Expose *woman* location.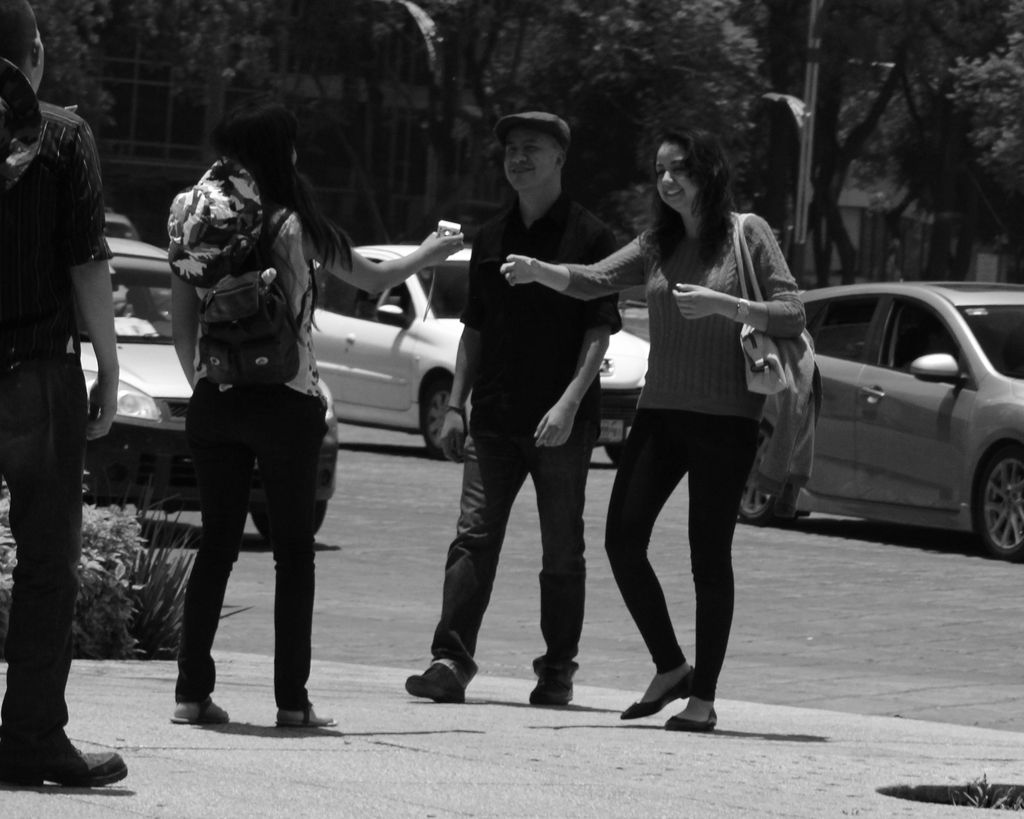
Exposed at (x1=497, y1=127, x2=809, y2=726).
